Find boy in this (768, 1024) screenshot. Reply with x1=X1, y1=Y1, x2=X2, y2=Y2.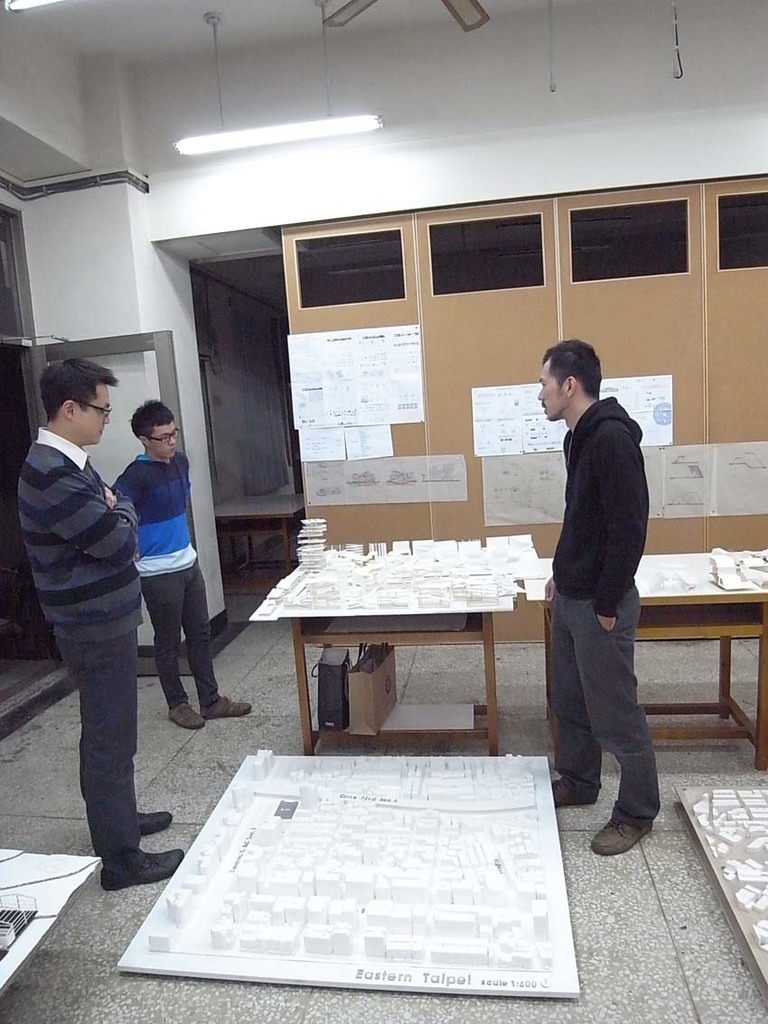
x1=90, y1=397, x2=218, y2=773.
